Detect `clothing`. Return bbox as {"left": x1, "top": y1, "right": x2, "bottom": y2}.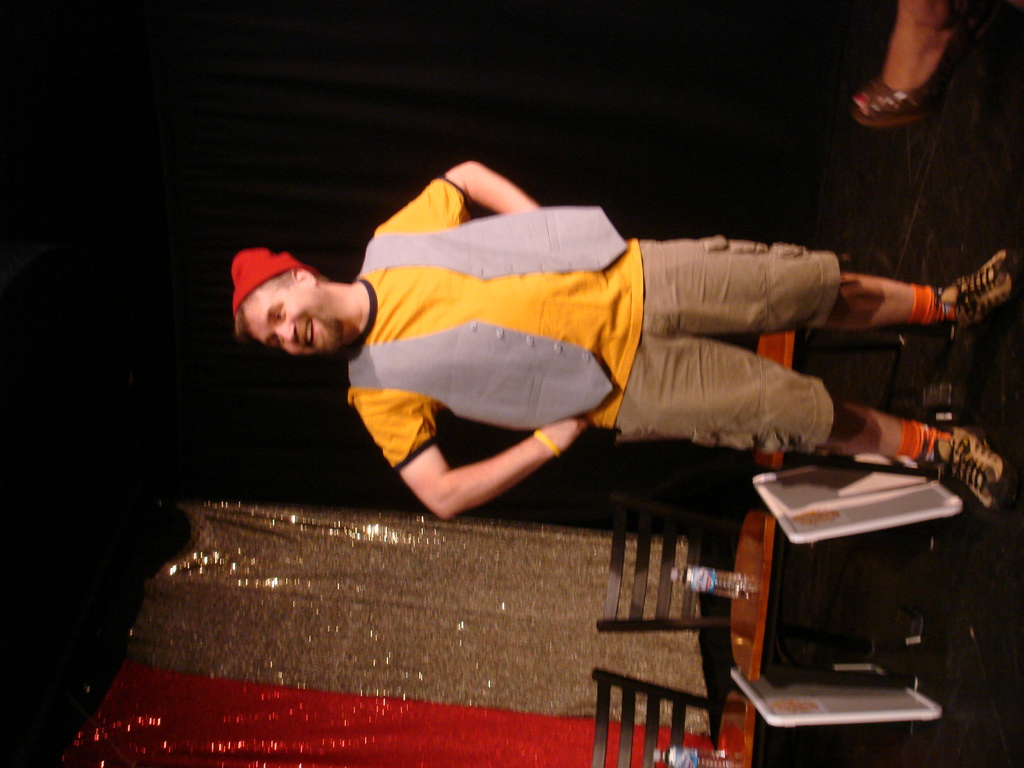
{"left": 289, "top": 164, "right": 893, "bottom": 516}.
